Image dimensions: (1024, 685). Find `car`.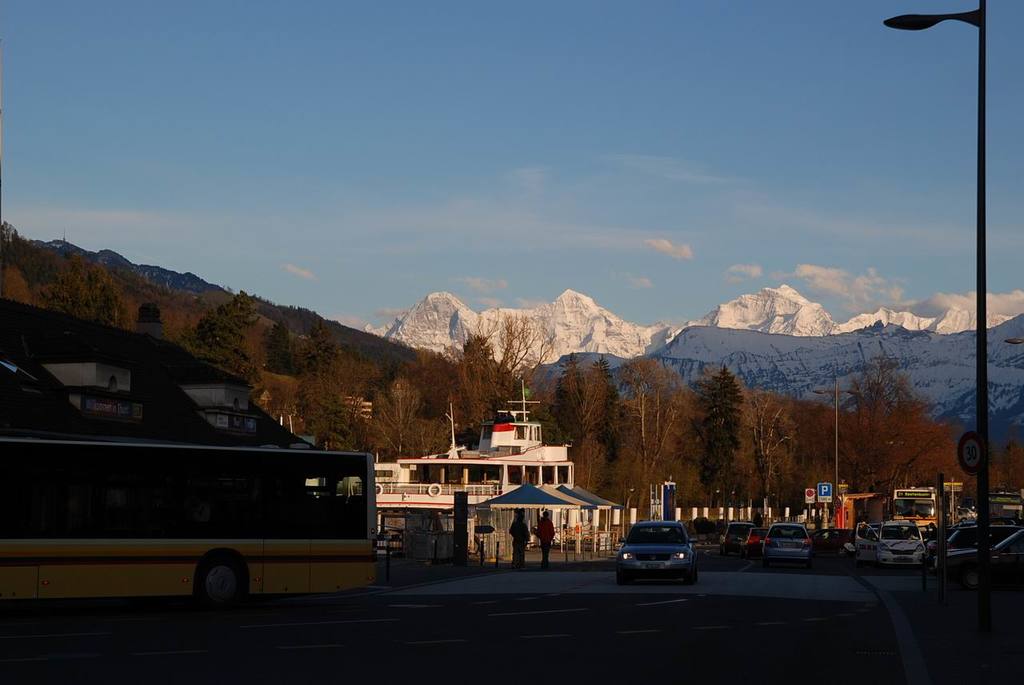
(x1=855, y1=525, x2=929, y2=563).
